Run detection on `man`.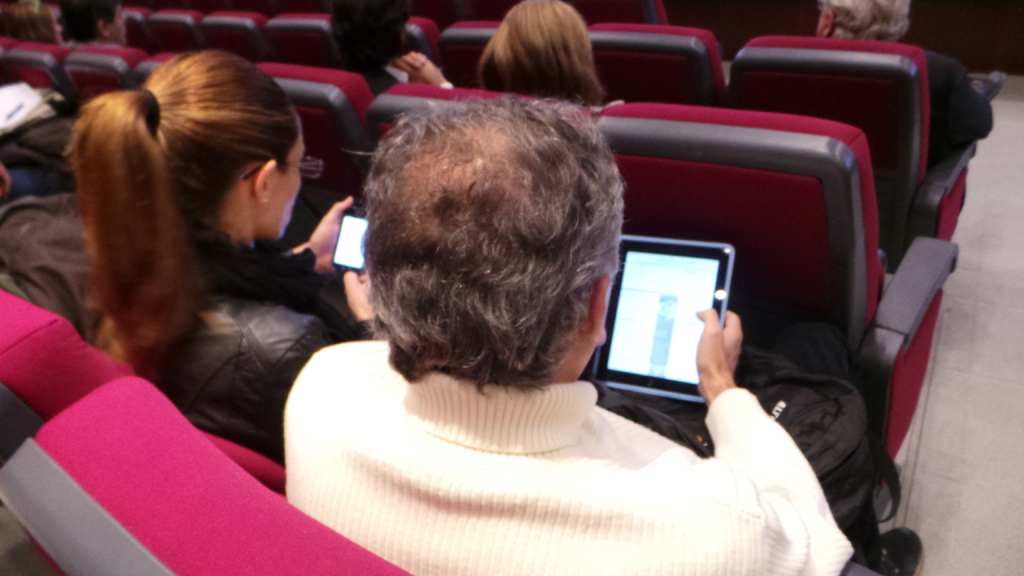
Result: 277/92/940/575.
